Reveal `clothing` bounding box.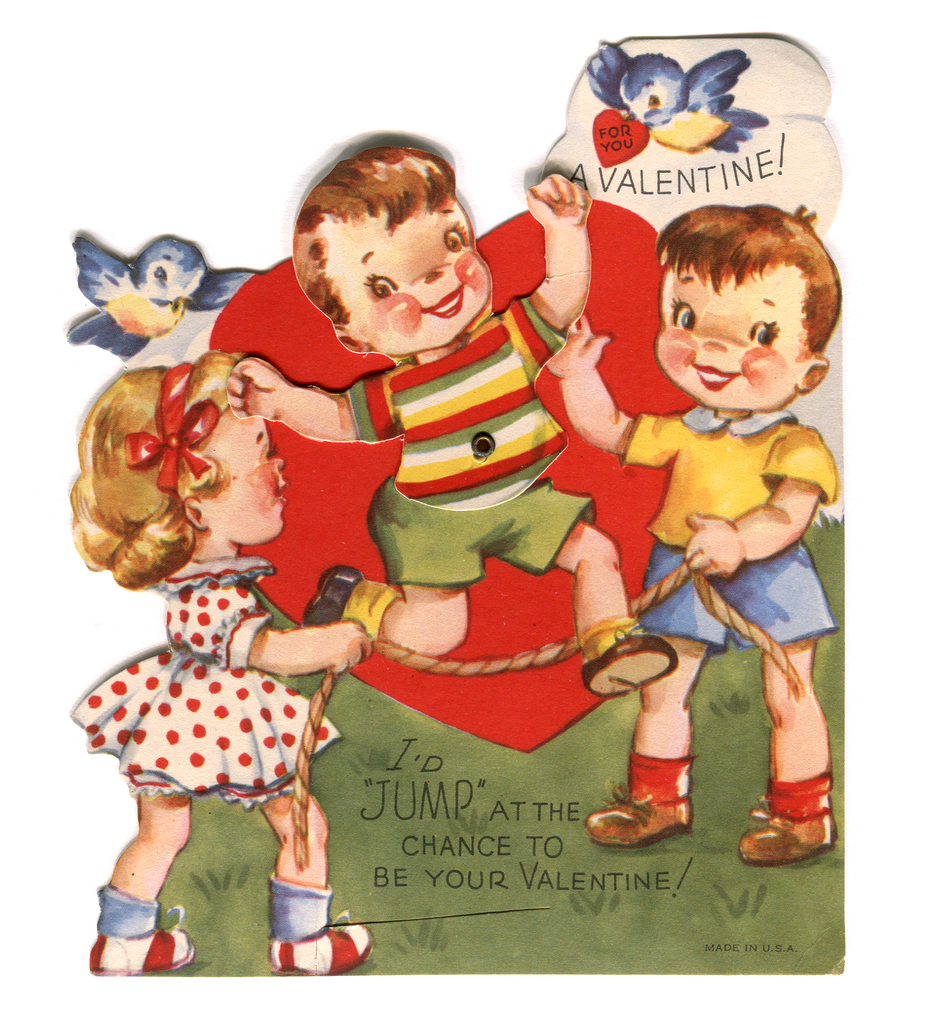
Revealed: box(62, 554, 339, 810).
